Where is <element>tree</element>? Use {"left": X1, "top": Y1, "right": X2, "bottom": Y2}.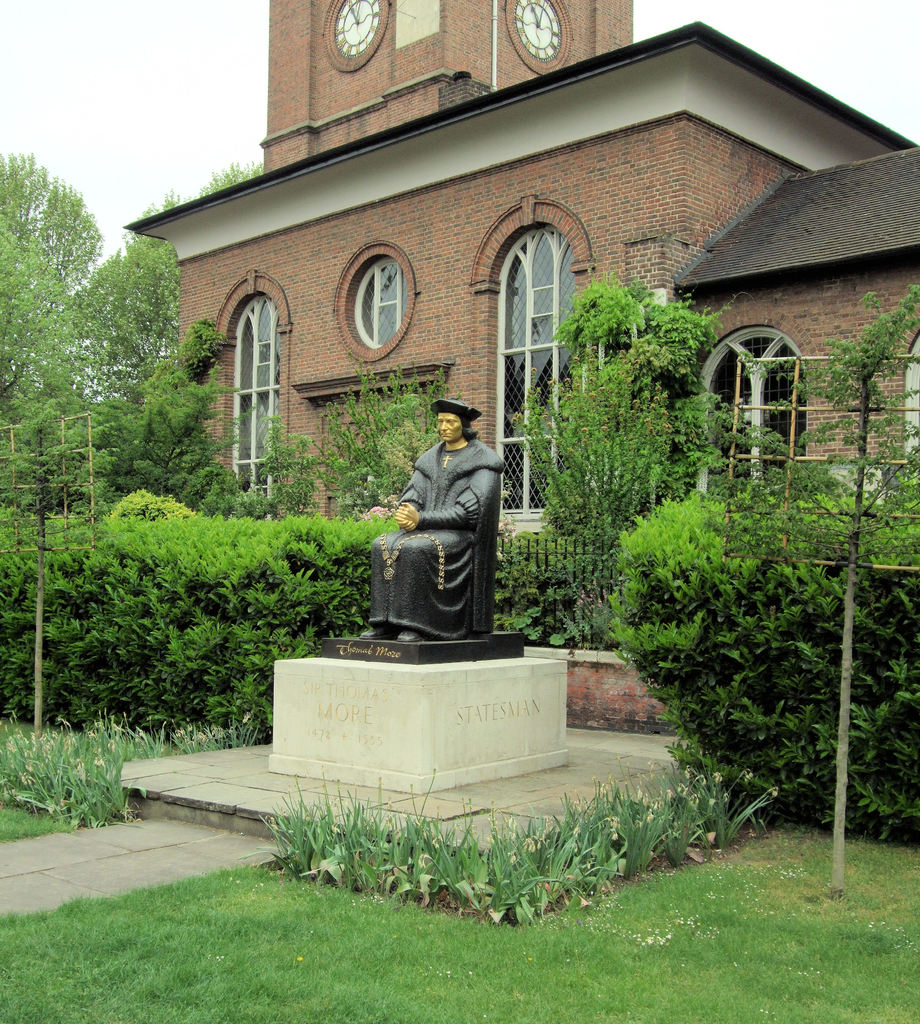
{"left": 62, "top": 160, "right": 262, "bottom": 413}.
